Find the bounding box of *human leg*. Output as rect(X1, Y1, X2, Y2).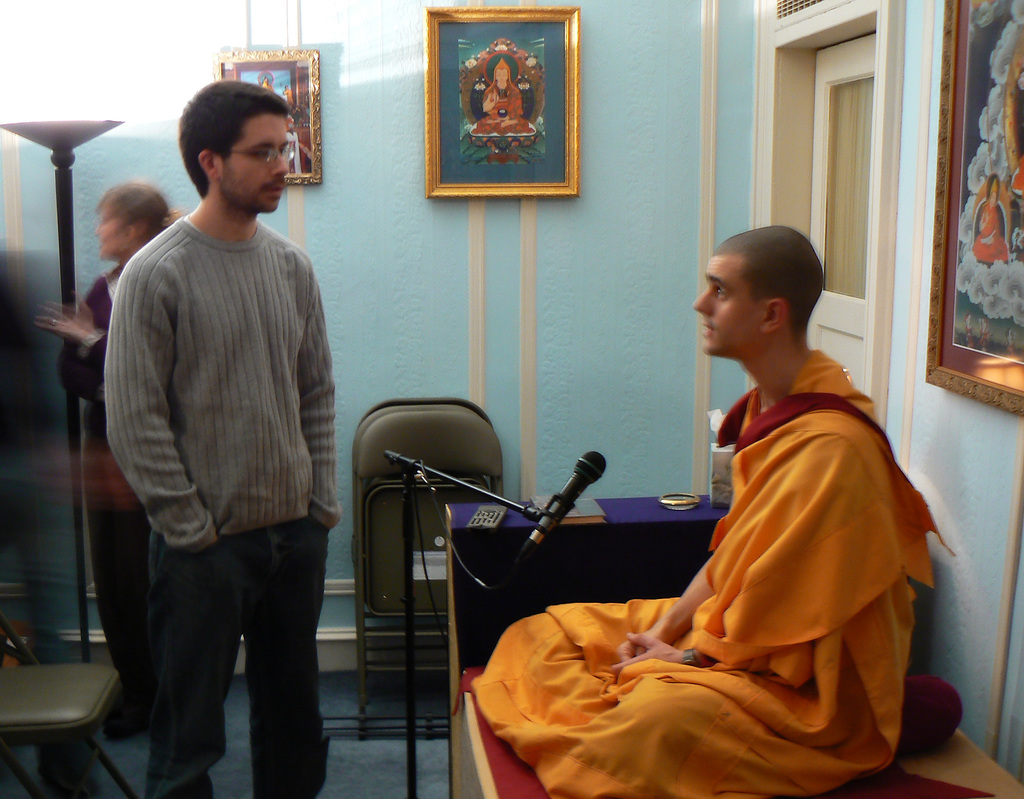
rect(245, 513, 333, 798).
